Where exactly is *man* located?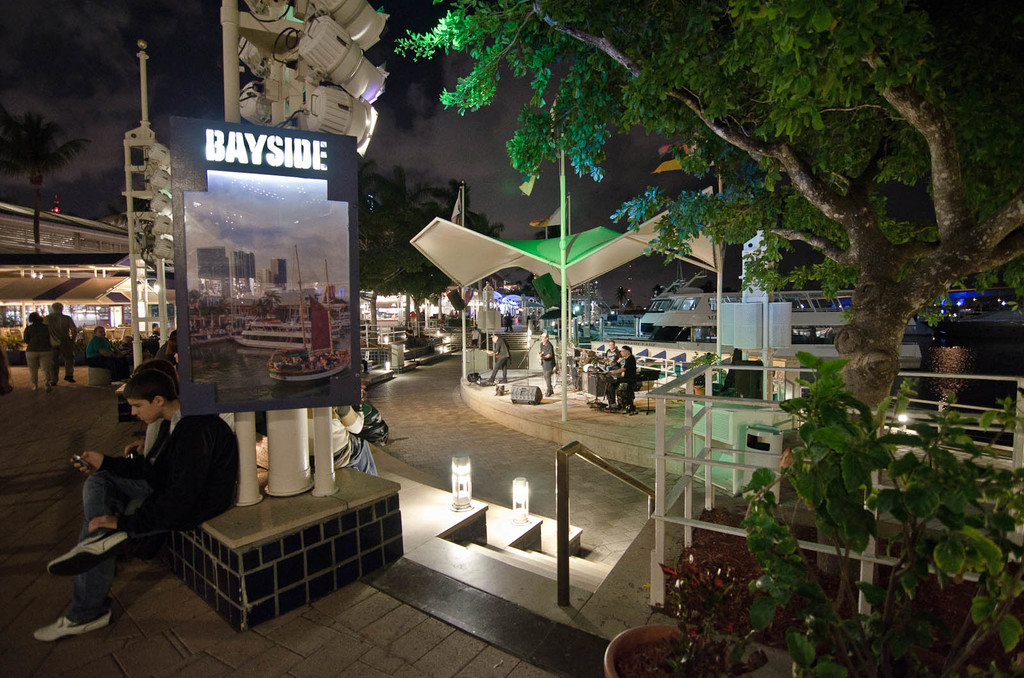
Its bounding box is rect(601, 342, 623, 411).
